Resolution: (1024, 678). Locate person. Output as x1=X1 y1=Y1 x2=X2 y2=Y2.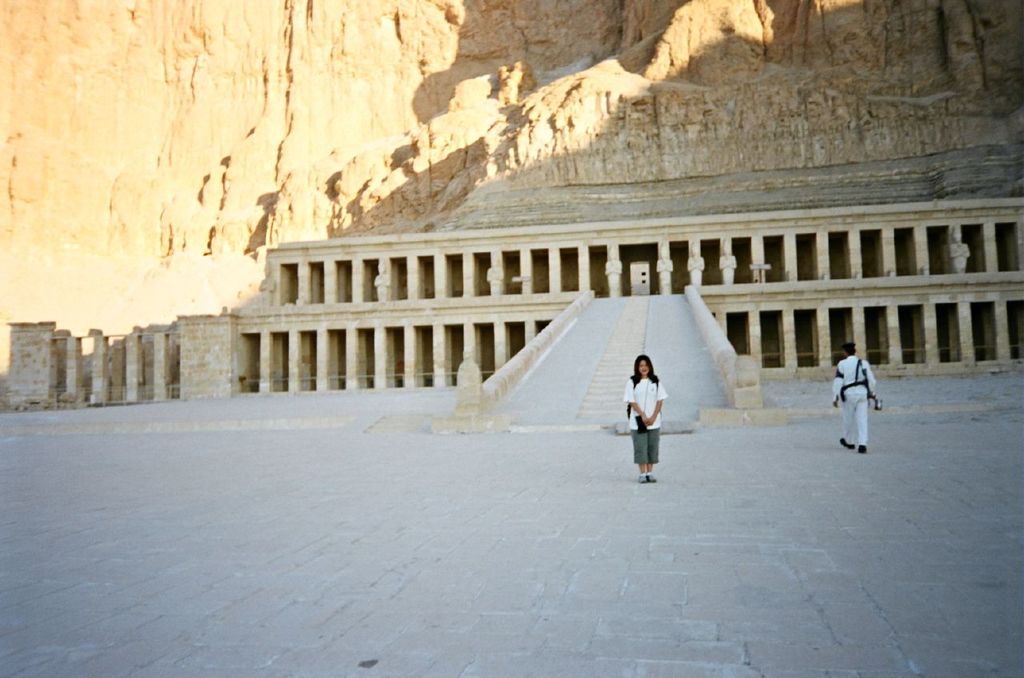
x1=257 y1=261 x2=277 y2=305.
